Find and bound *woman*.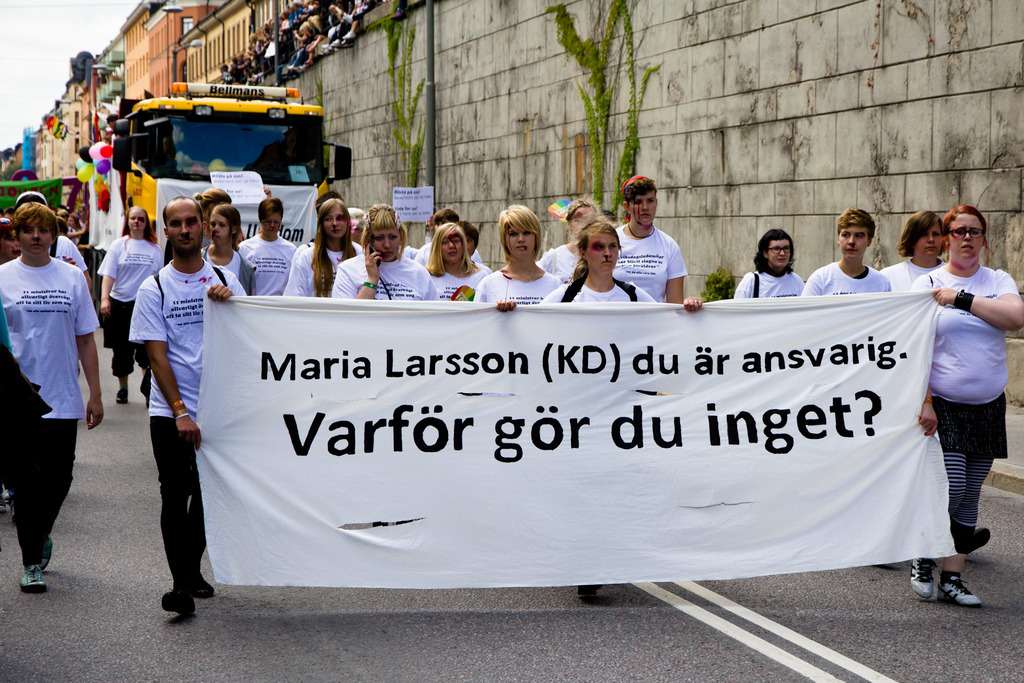
Bound: bbox=(197, 205, 259, 317).
